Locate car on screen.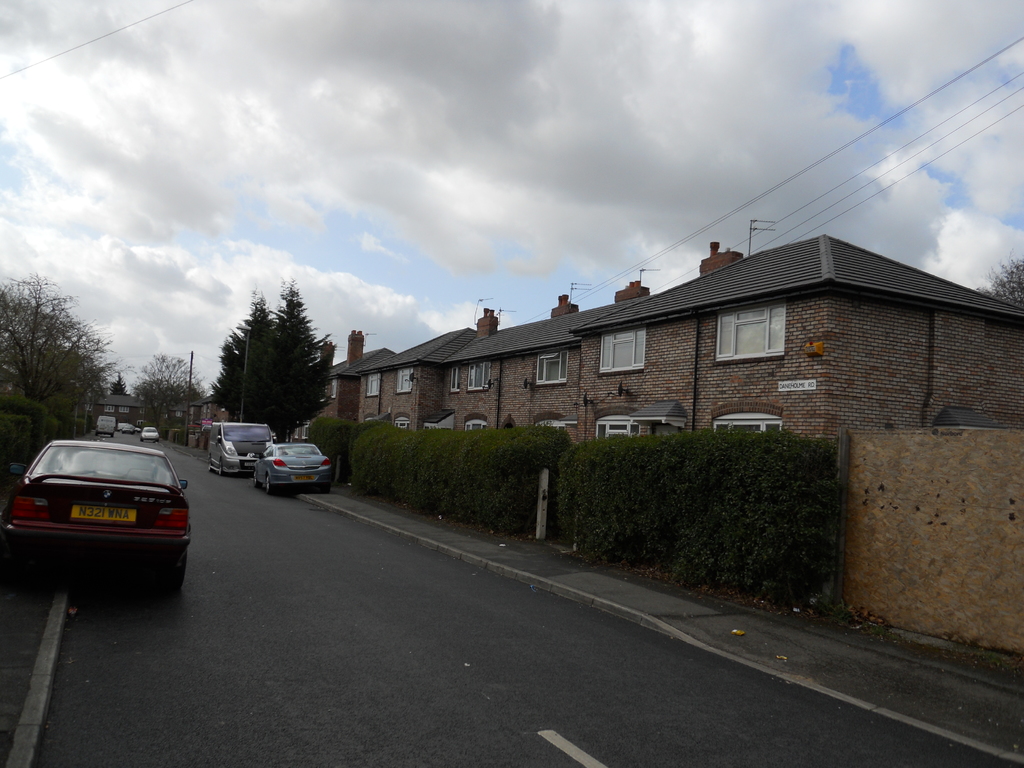
On screen at (x1=252, y1=442, x2=334, y2=495).
